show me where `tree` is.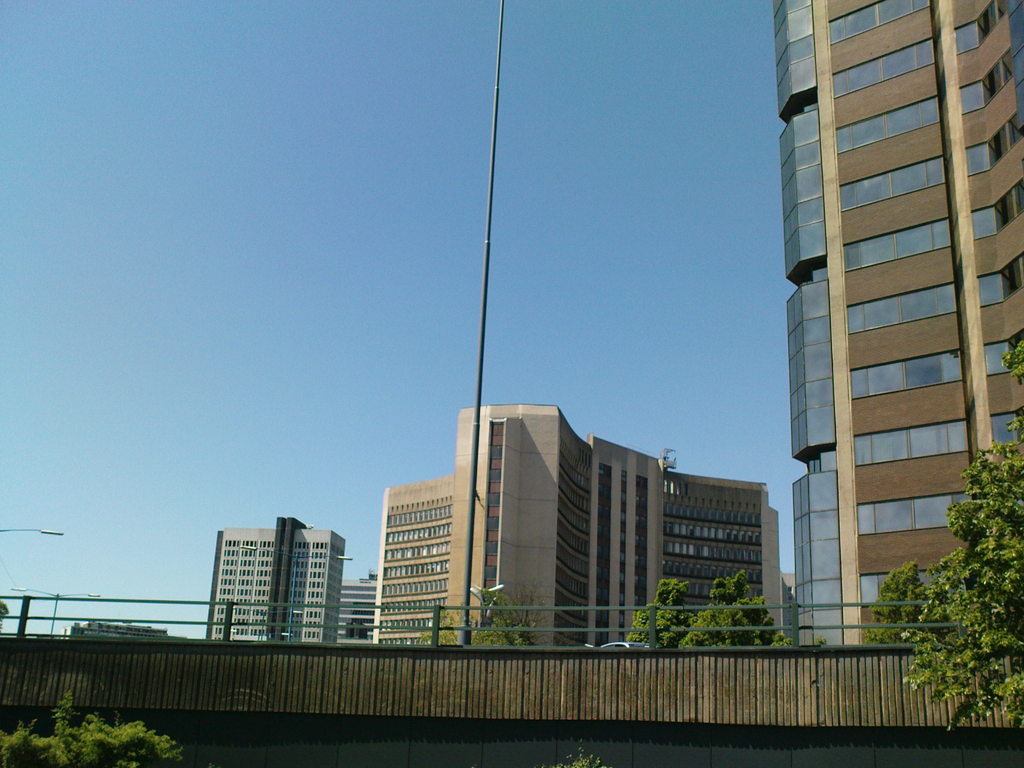
`tree` is at 903:333:1023:721.
